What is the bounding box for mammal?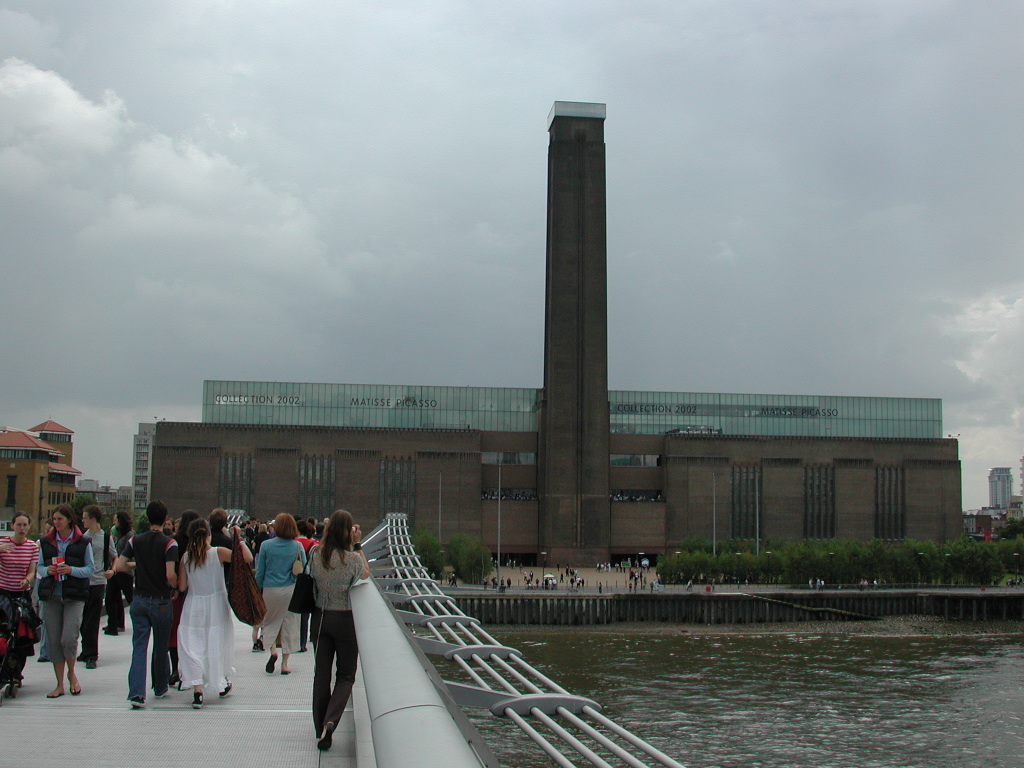
crop(860, 579, 863, 587).
